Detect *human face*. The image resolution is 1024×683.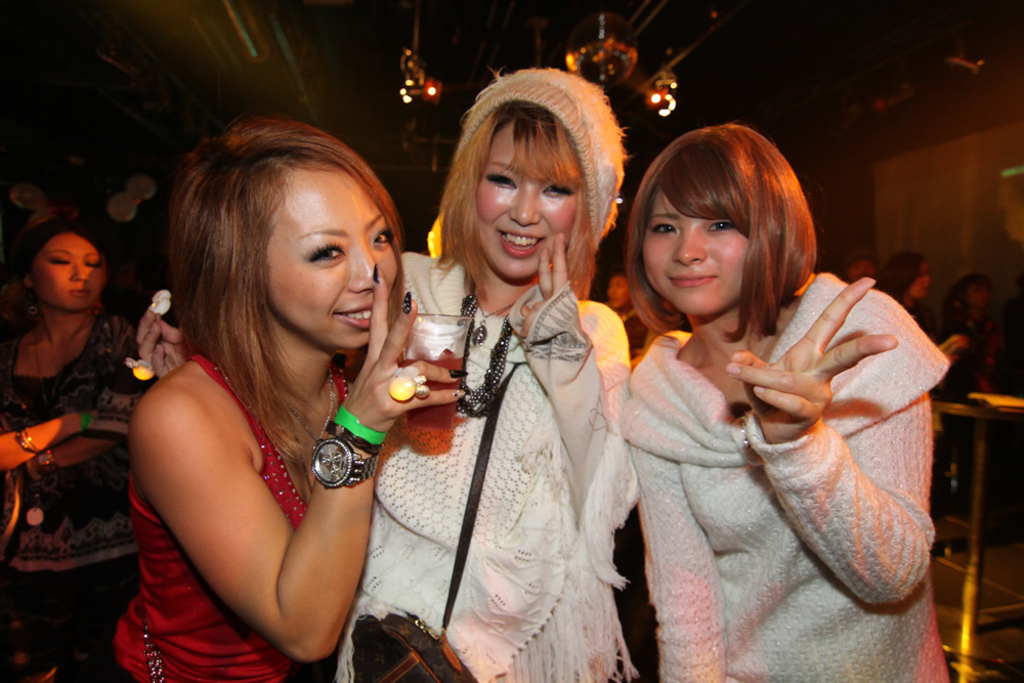
(637,183,751,321).
